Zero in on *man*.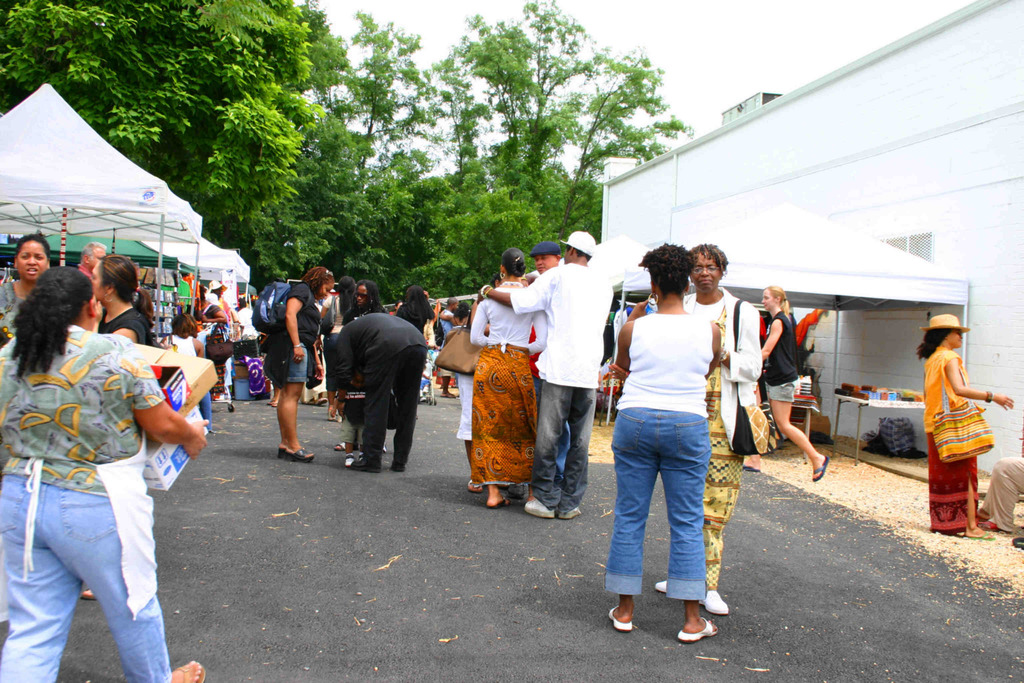
Zeroed in: region(518, 244, 570, 488).
